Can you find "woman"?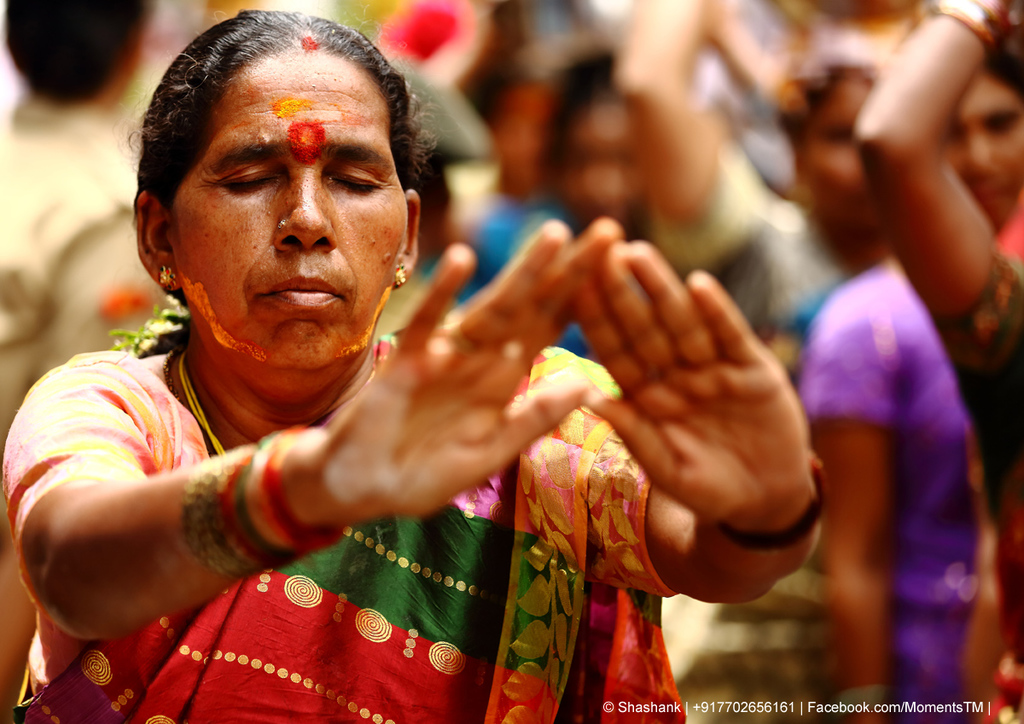
Yes, bounding box: detection(814, 38, 1023, 723).
